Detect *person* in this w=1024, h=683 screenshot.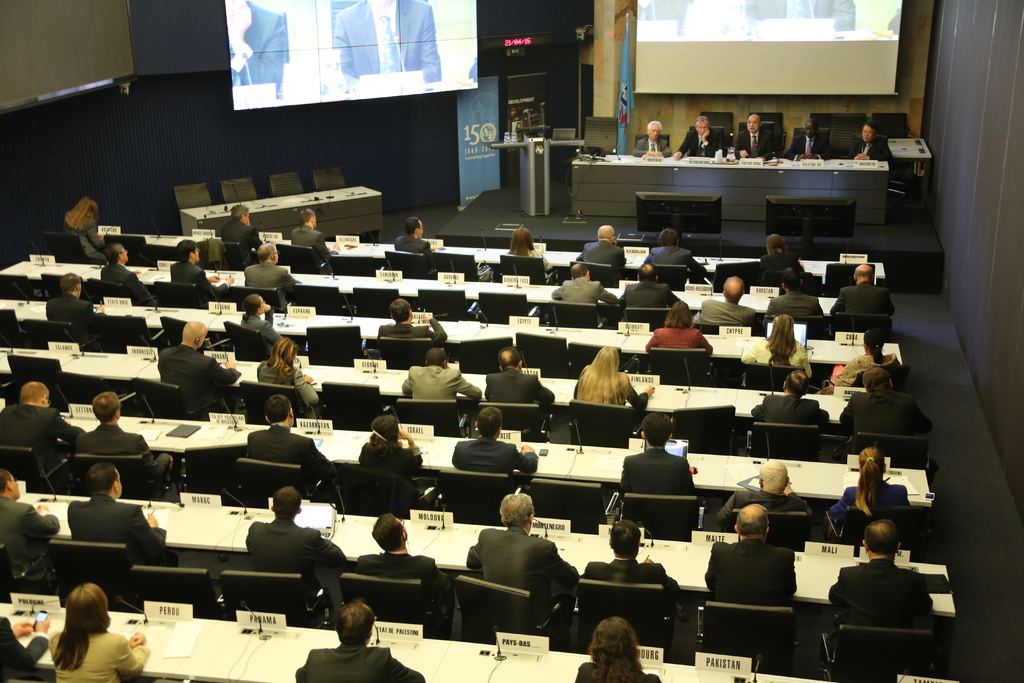
Detection: left=571, top=341, right=660, bottom=420.
